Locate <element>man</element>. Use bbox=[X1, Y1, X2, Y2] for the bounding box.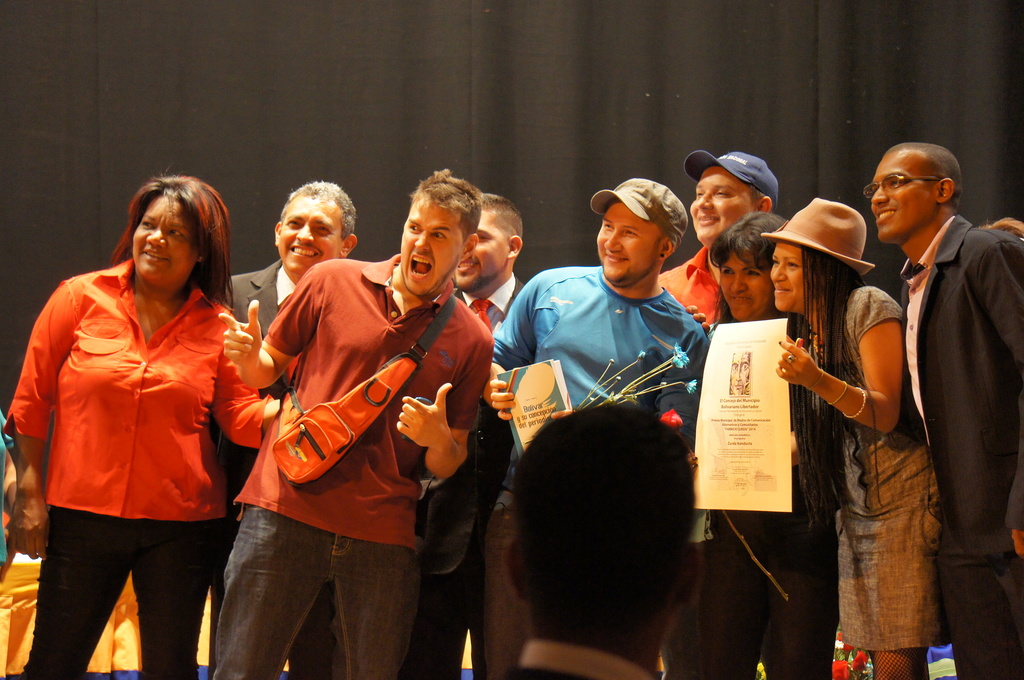
bbox=[859, 136, 1023, 679].
